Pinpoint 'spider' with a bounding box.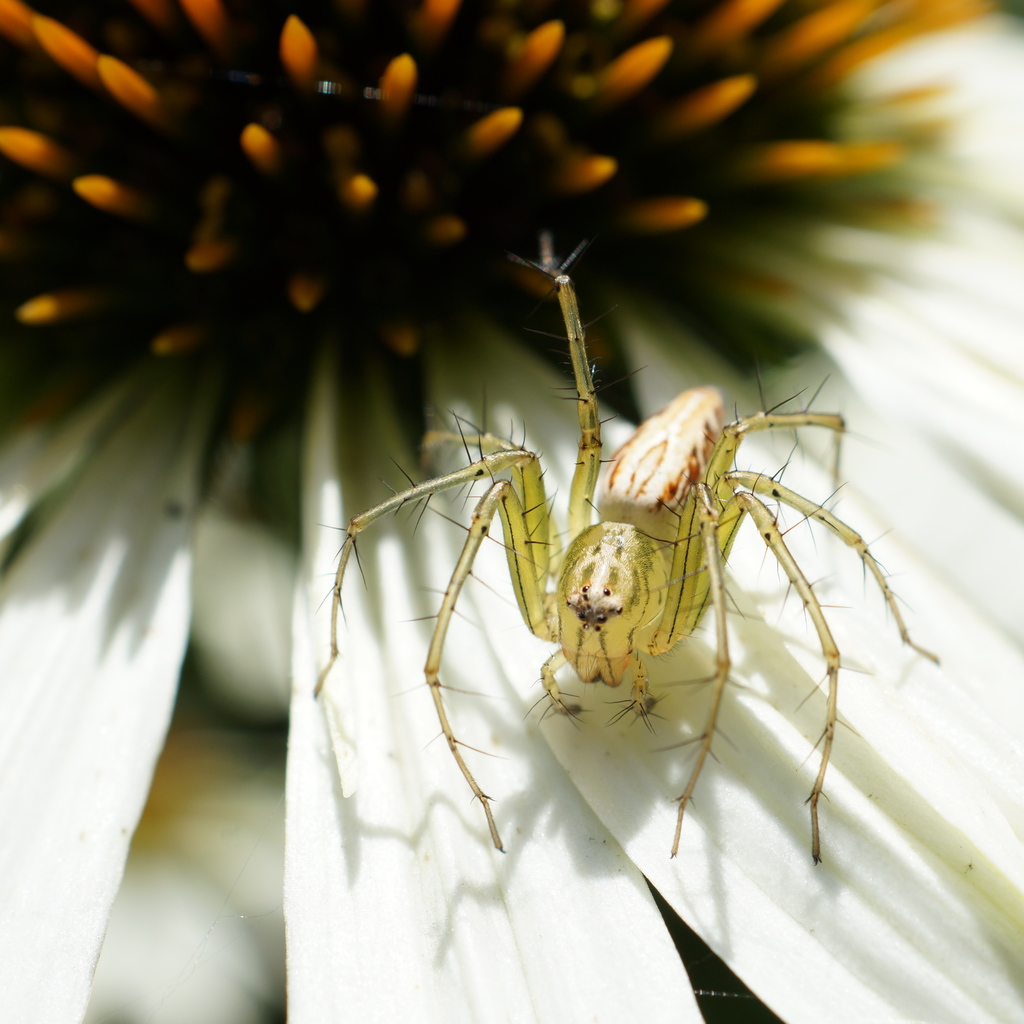
(left=310, top=228, right=941, bottom=867).
